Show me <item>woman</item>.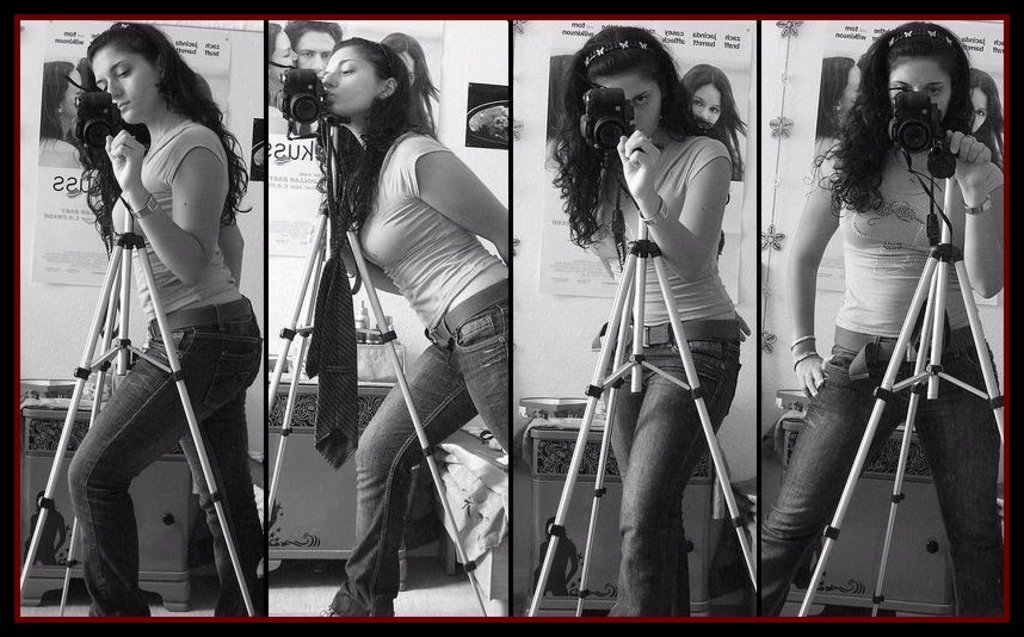
<item>woman</item> is here: {"left": 958, "top": 68, "right": 1007, "bottom": 163}.
